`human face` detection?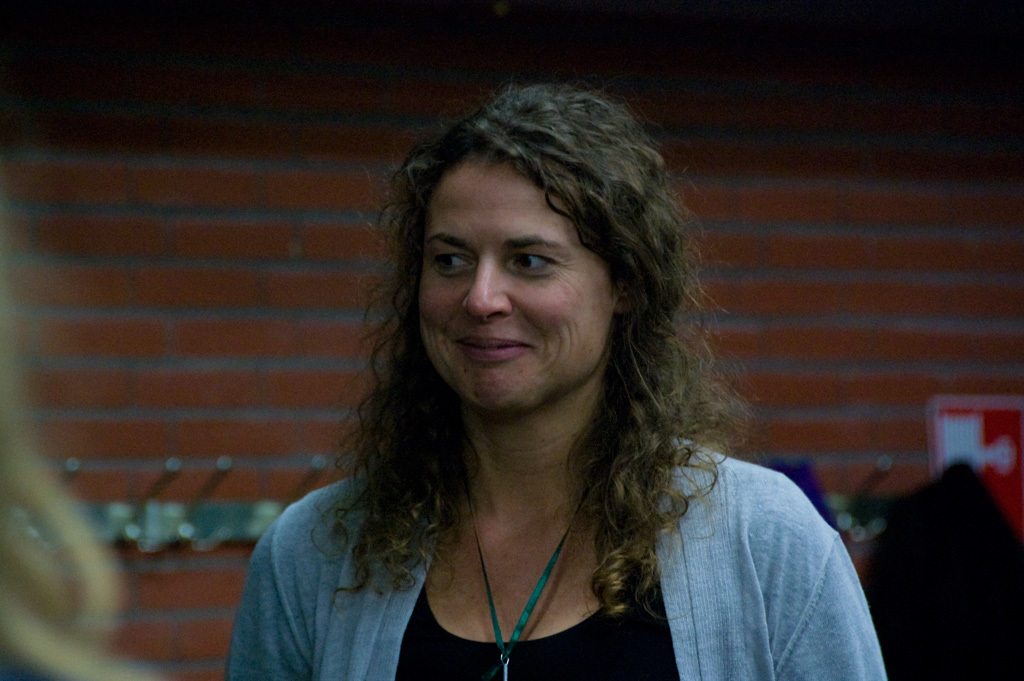
locate(422, 158, 610, 406)
